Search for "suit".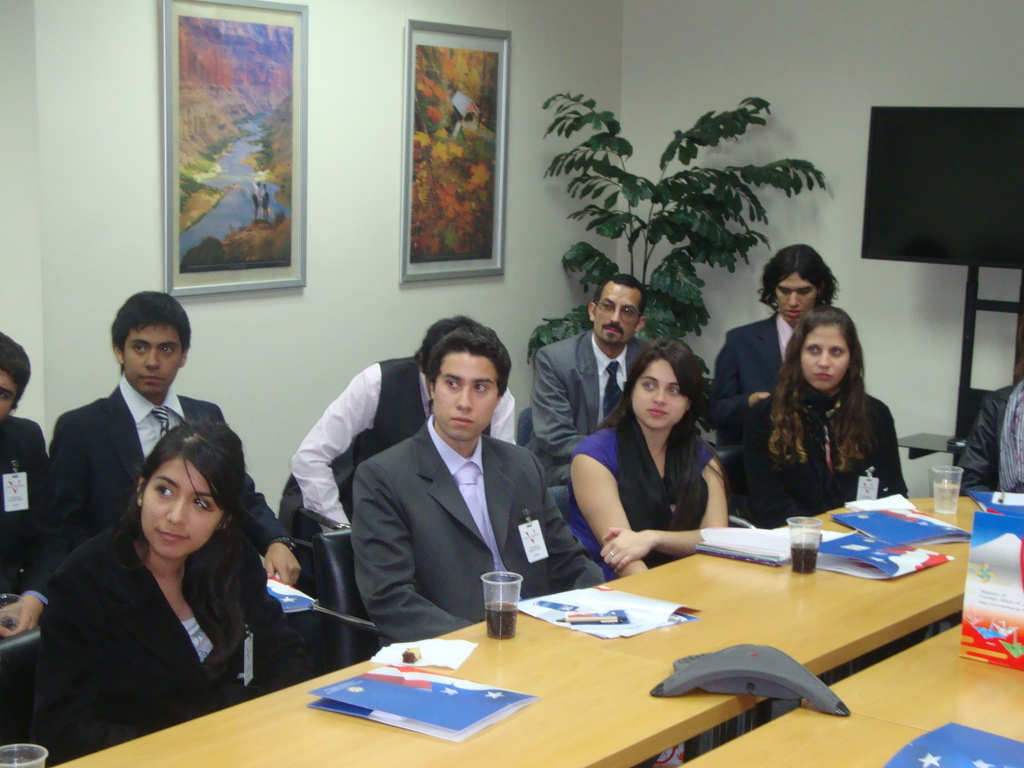
Found at {"x1": 351, "y1": 413, "x2": 608, "y2": 637}.
